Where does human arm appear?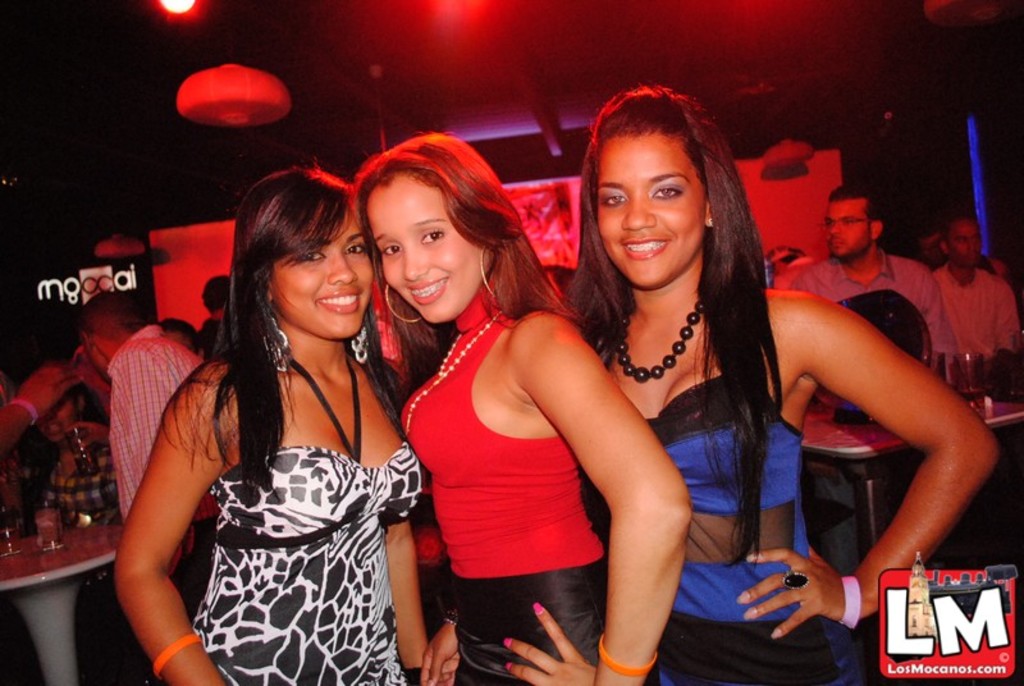
Appears at pyautogui.locateOnScreen(383, 517, 429, 667).
